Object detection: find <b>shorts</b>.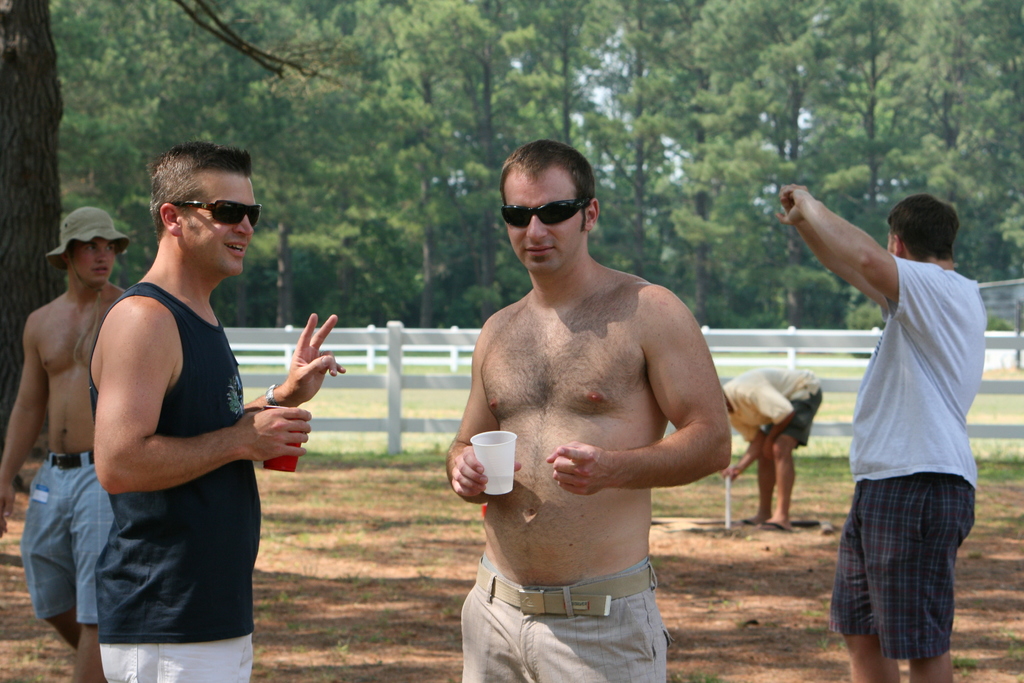
box(825, 473, 973, 660).
